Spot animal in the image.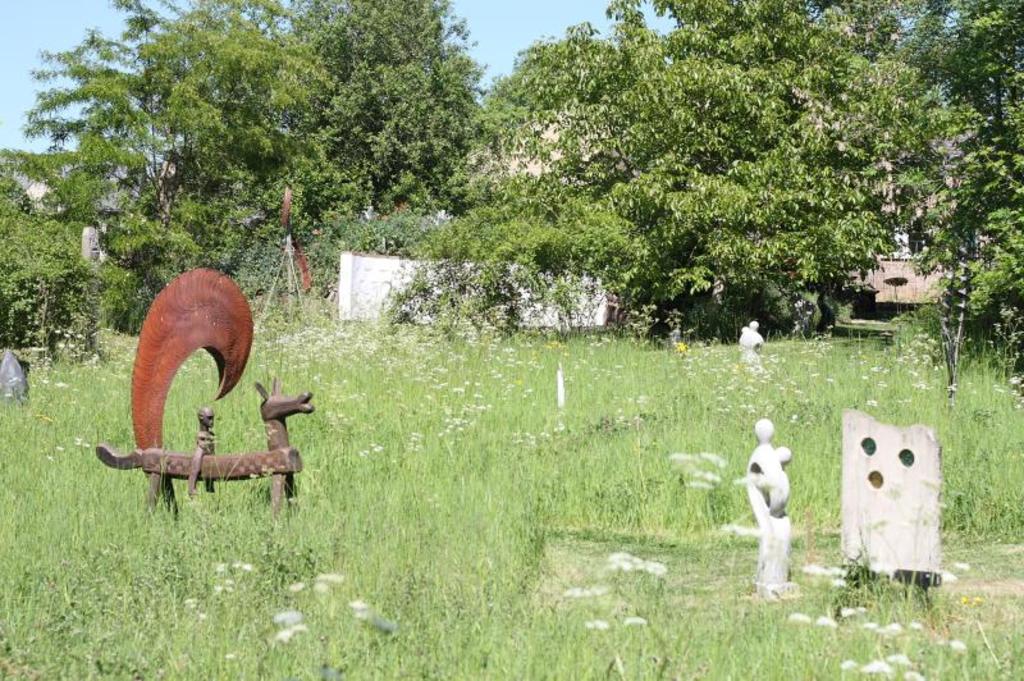
animal found at <region>744, 420, 788, 586</region>.
